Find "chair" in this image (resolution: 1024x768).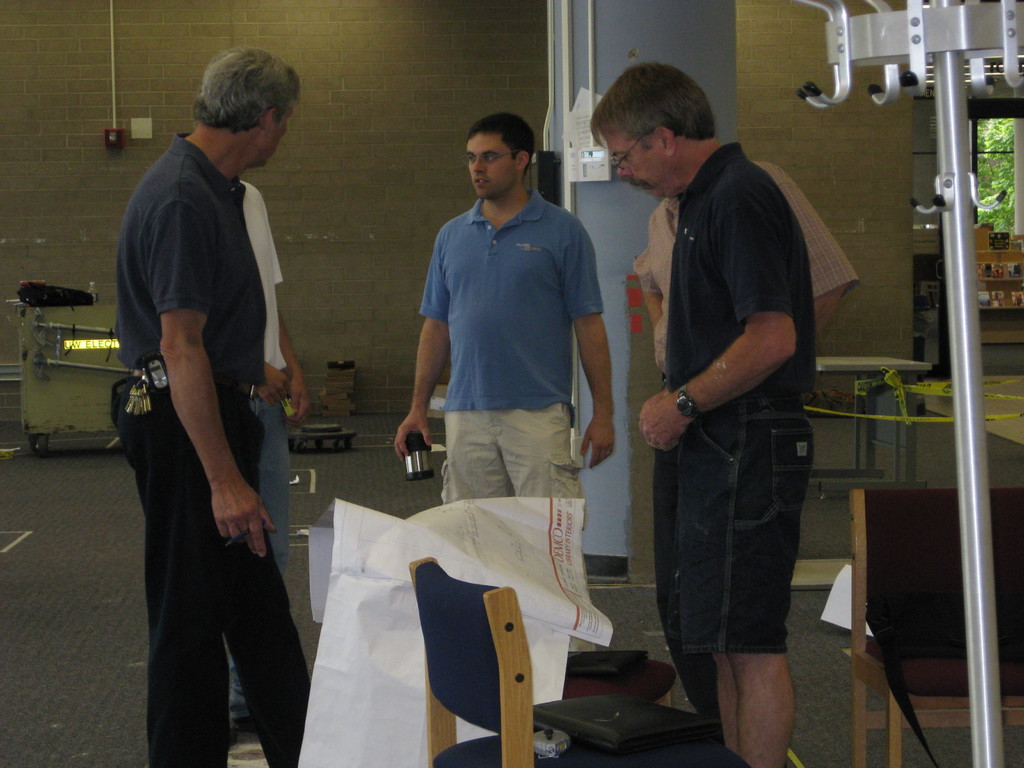
564 648 671 705.
